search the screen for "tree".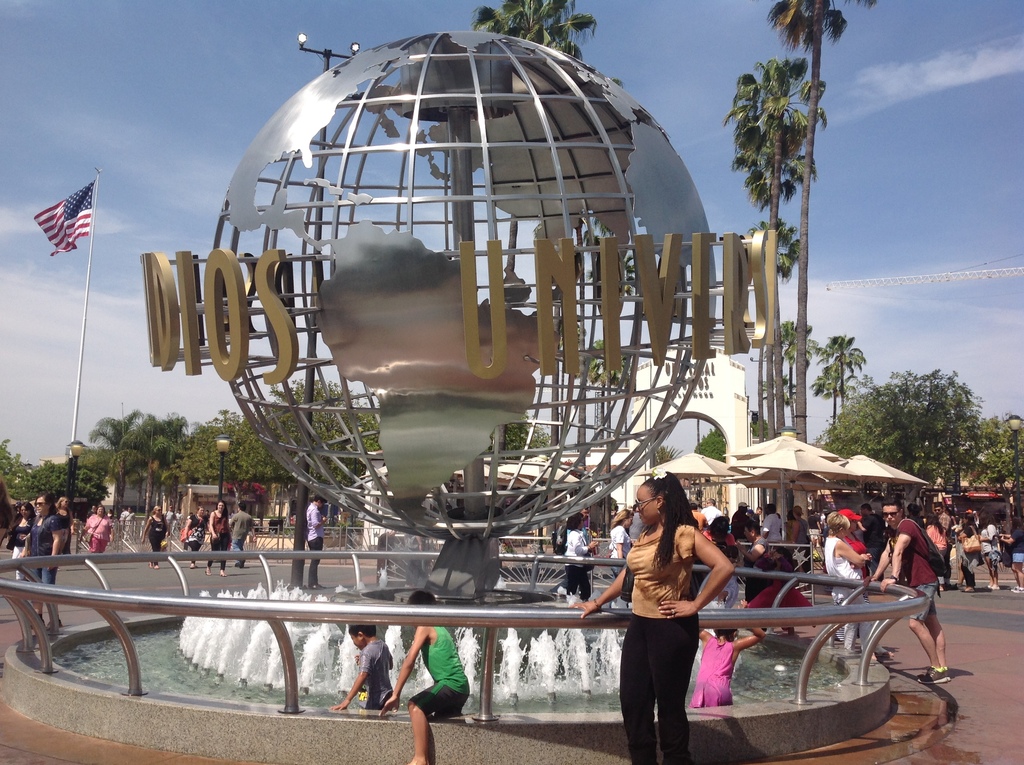
Found at (687, 426, 728, 468).
